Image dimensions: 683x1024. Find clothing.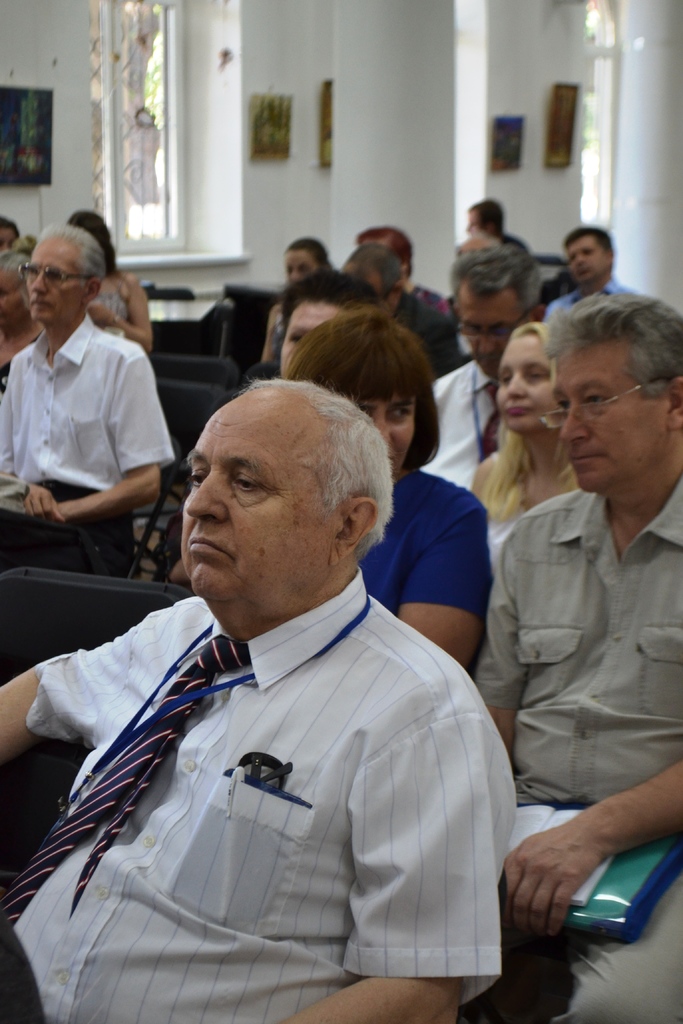
466:479:680:1023.
